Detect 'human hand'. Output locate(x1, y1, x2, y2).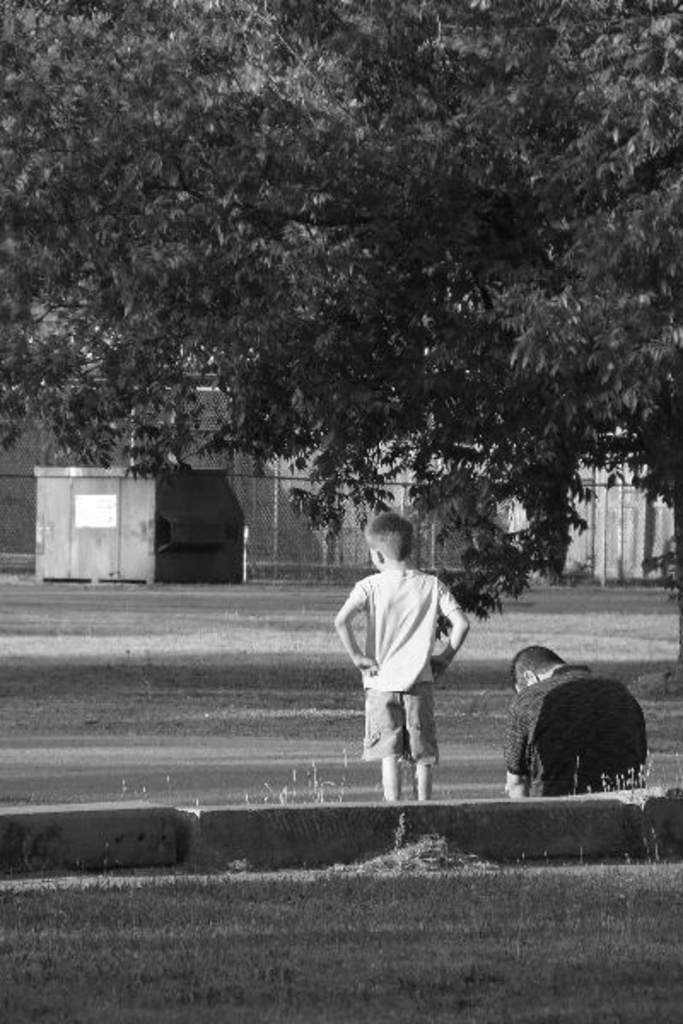
locate(347, 650, 377, 674).
